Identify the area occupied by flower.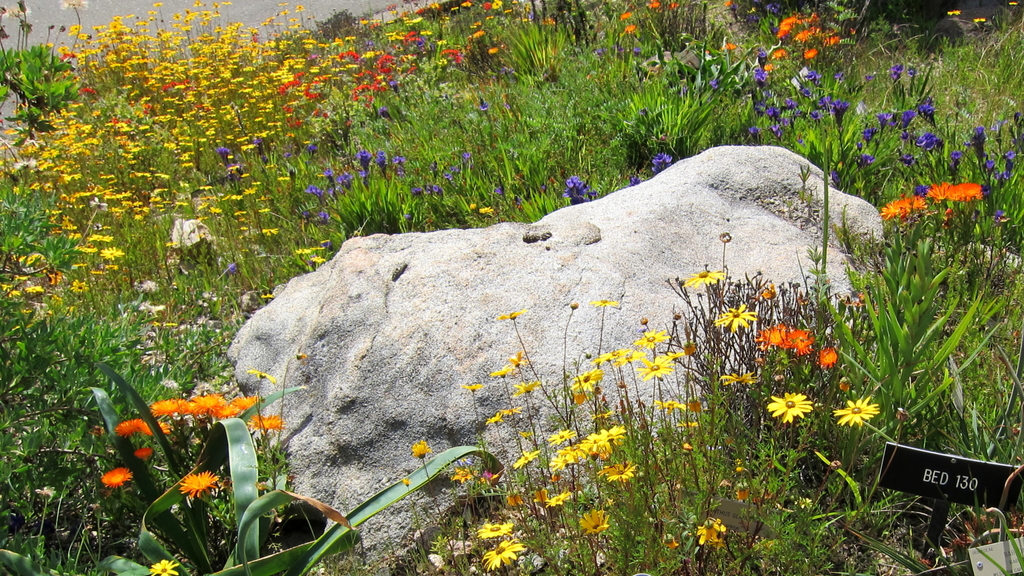
Area: box(681, 267, 727, 294).
